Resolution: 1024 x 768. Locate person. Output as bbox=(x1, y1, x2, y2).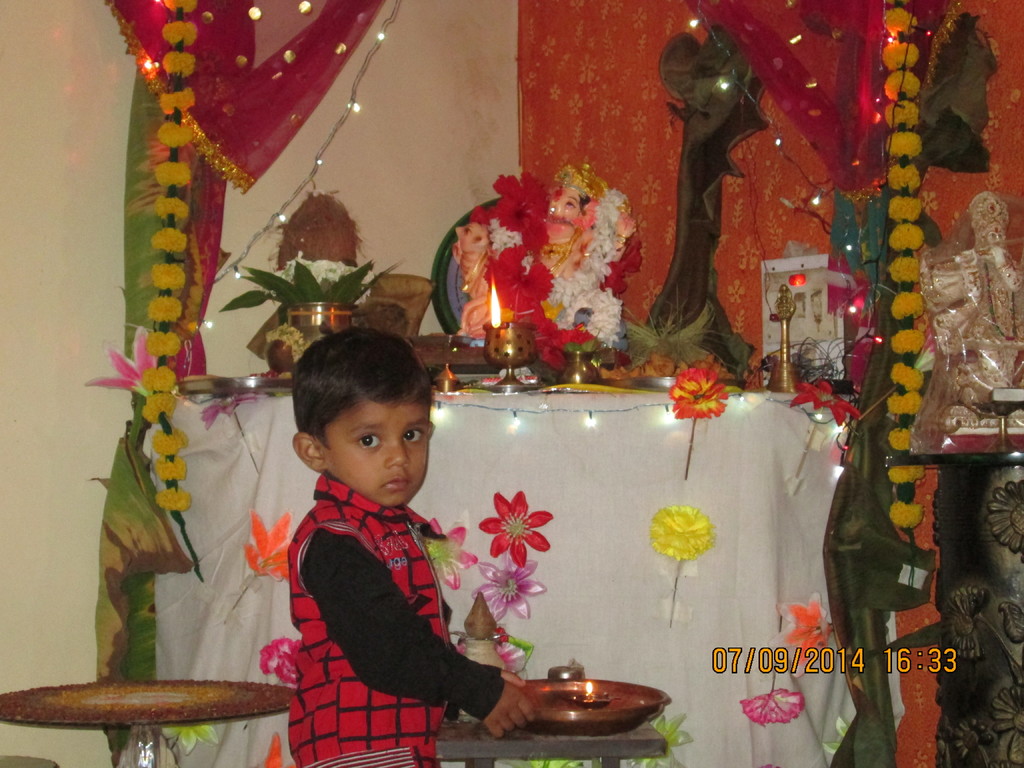
bbox=(268, 324, 515, 763).
